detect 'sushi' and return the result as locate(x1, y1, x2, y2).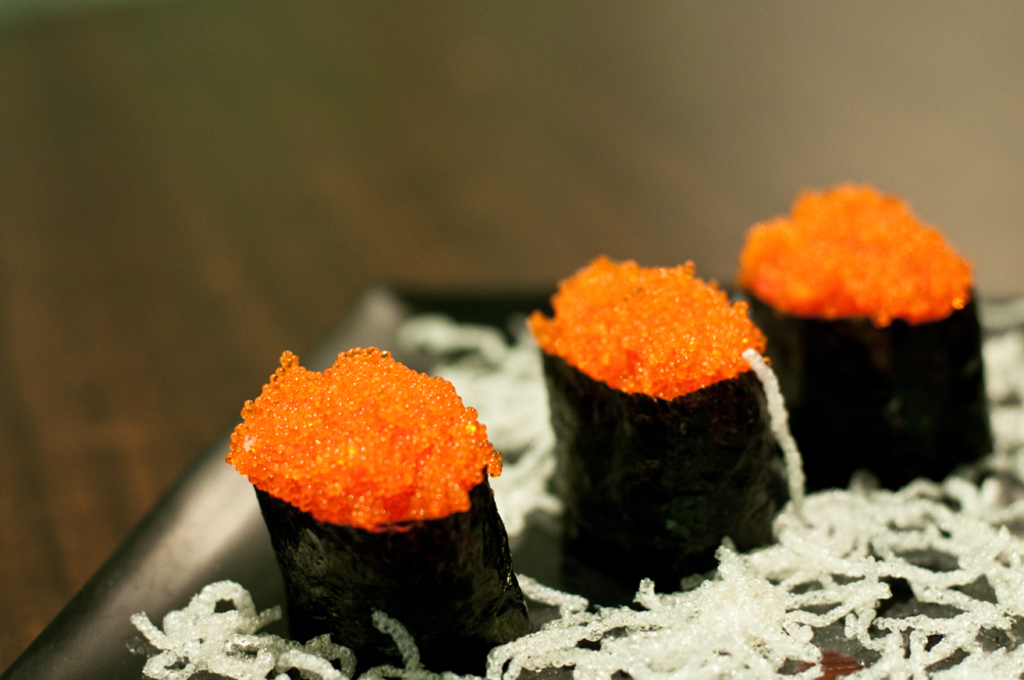
locate(227, 347, 532, 673).
